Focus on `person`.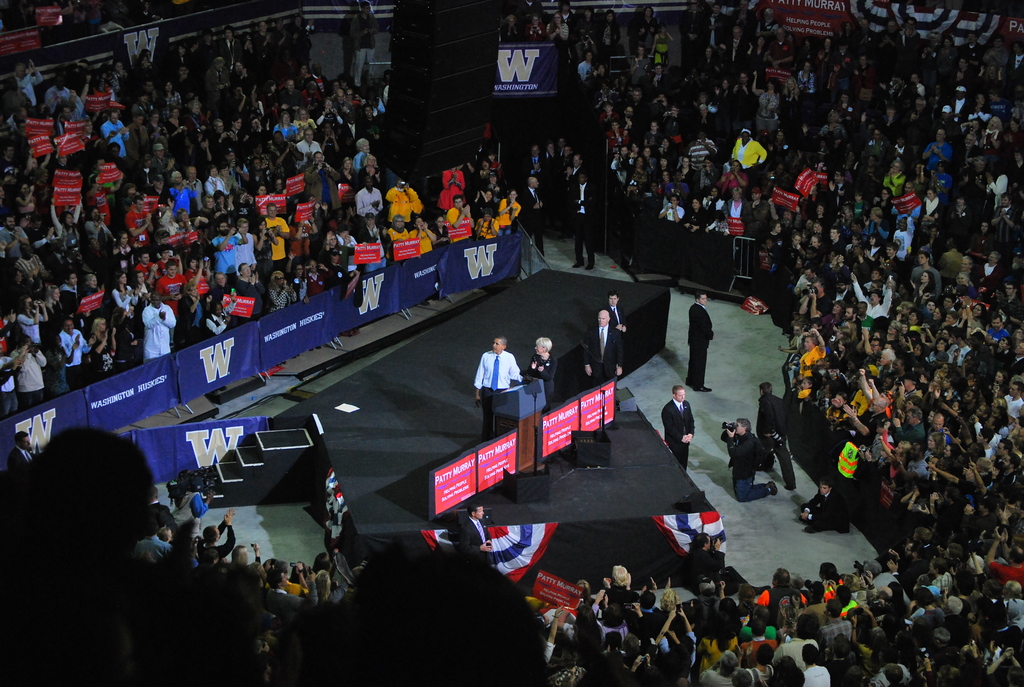
Focused at bbox=[717, 418, 774, 500].
